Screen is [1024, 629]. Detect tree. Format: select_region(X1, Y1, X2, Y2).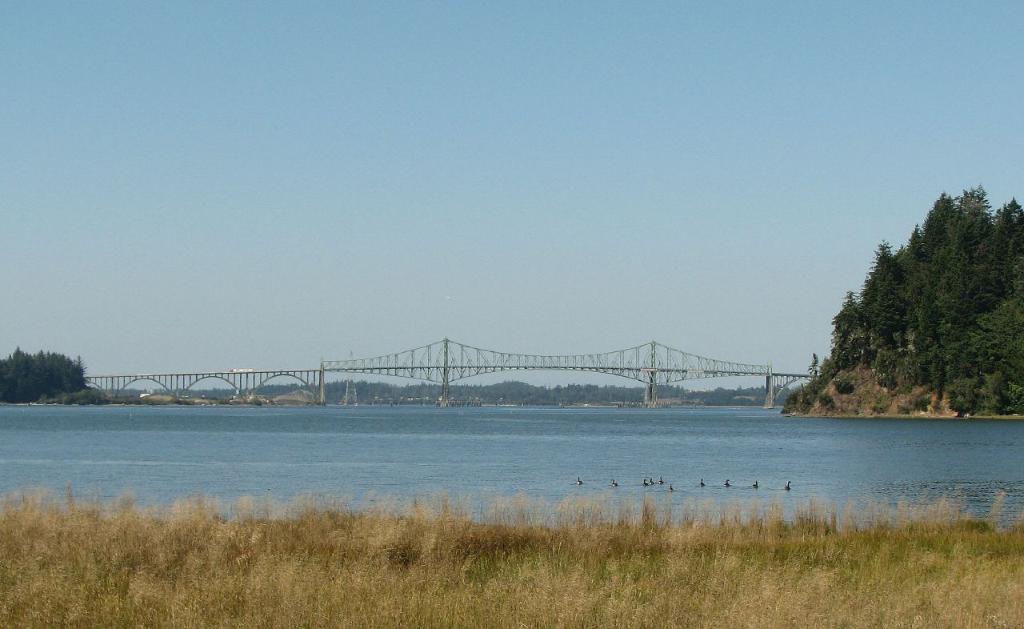
select_region(32, 347, 50, 393).
